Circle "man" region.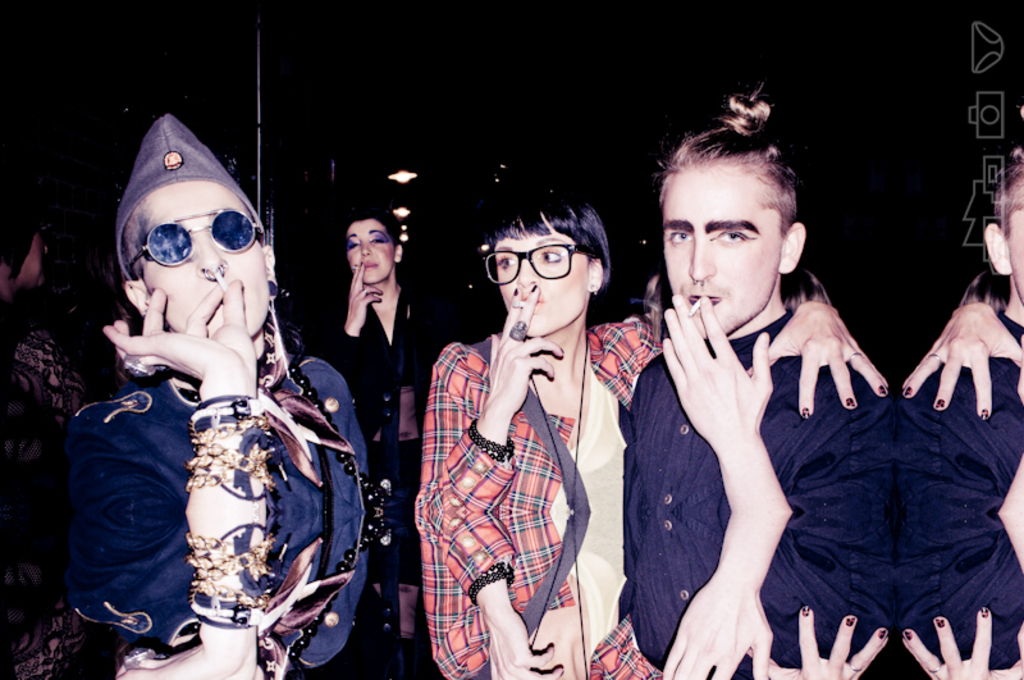
Region: locate(886, 158, 1023, 679).
